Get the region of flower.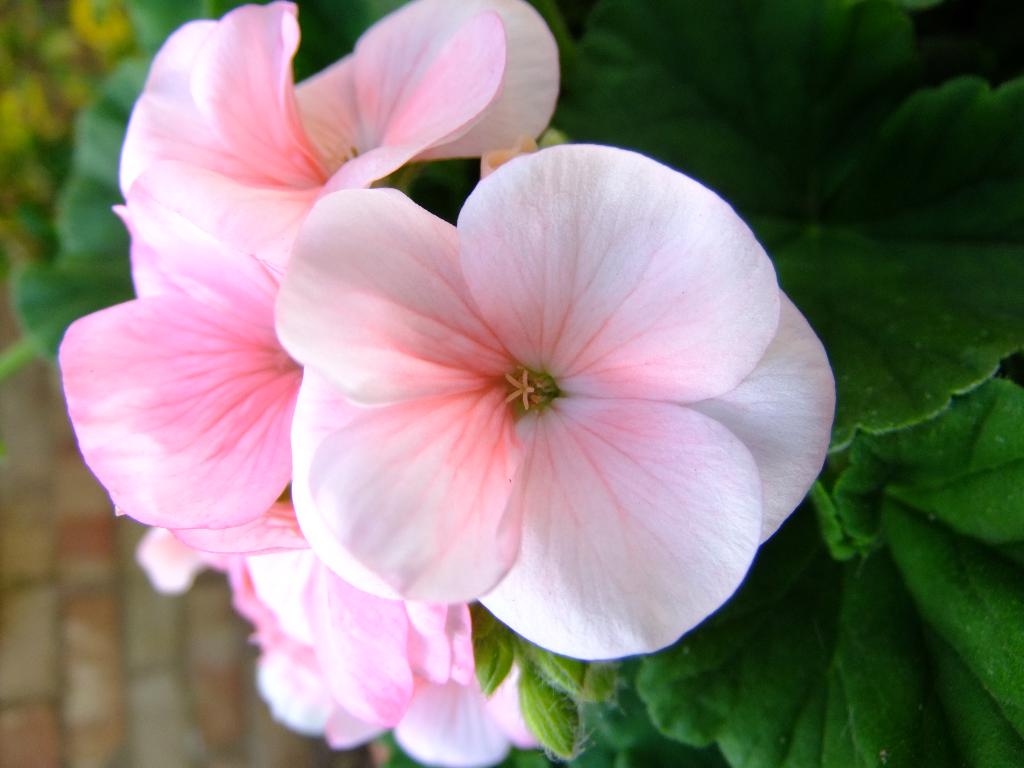
[x1=254, y1=138, x2=820, y2=679].
